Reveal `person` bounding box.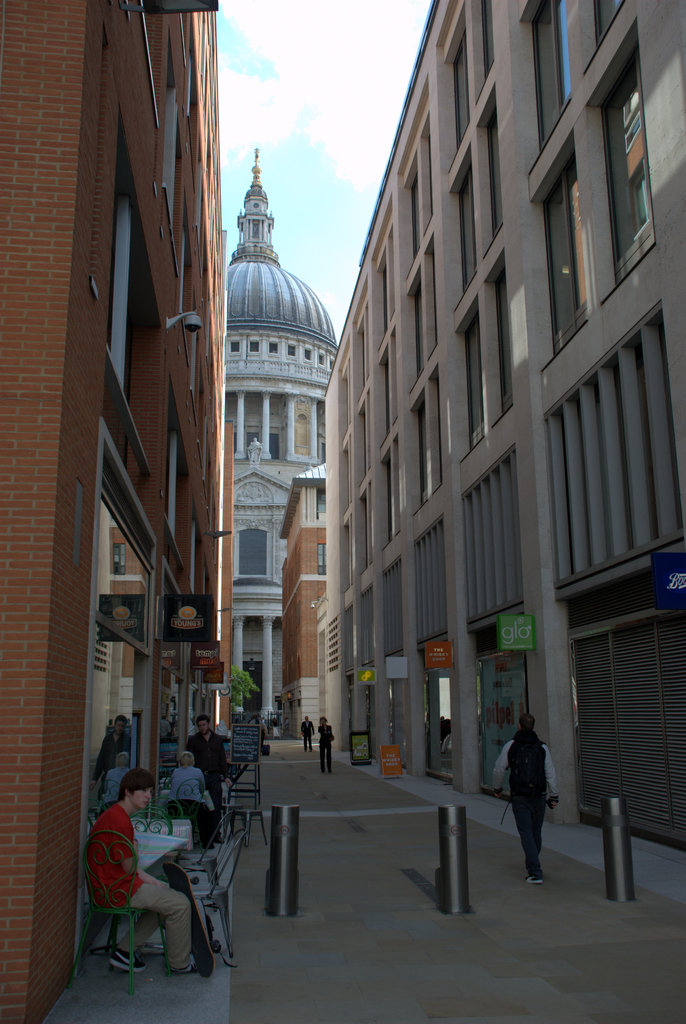
Revealed: {"x1": 317, "y1": 714, "x2": 340, "y2": 776}.
